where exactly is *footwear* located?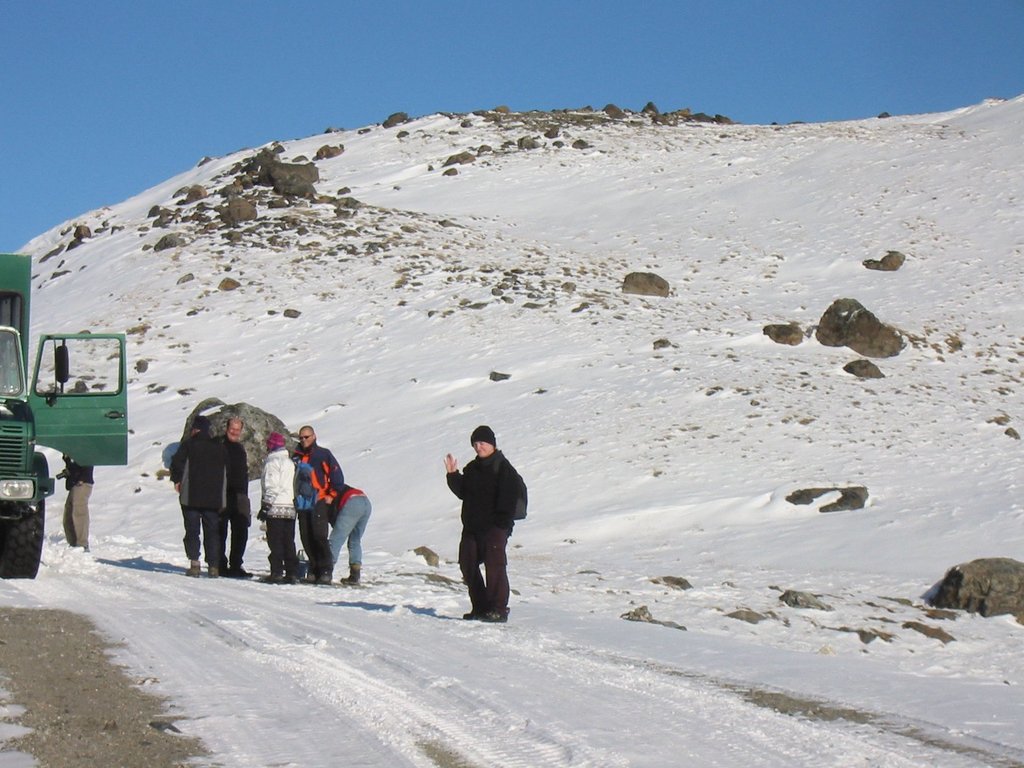
Its bounding box is select_region(260, 570, 285, 584).
